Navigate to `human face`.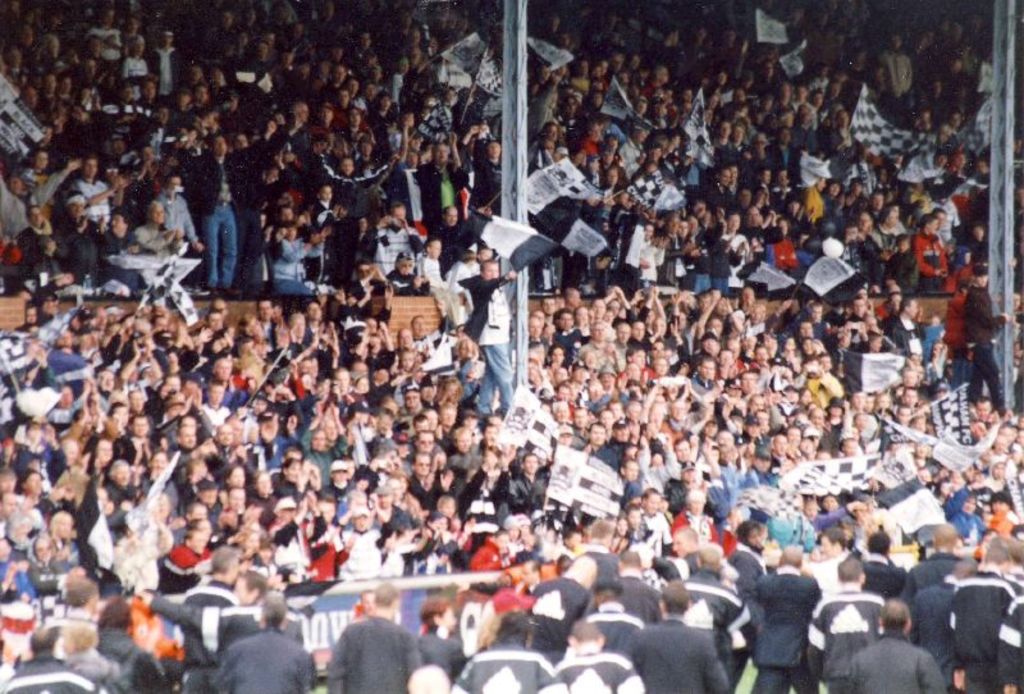
Navigation target: (634, 324, 645, 341).
